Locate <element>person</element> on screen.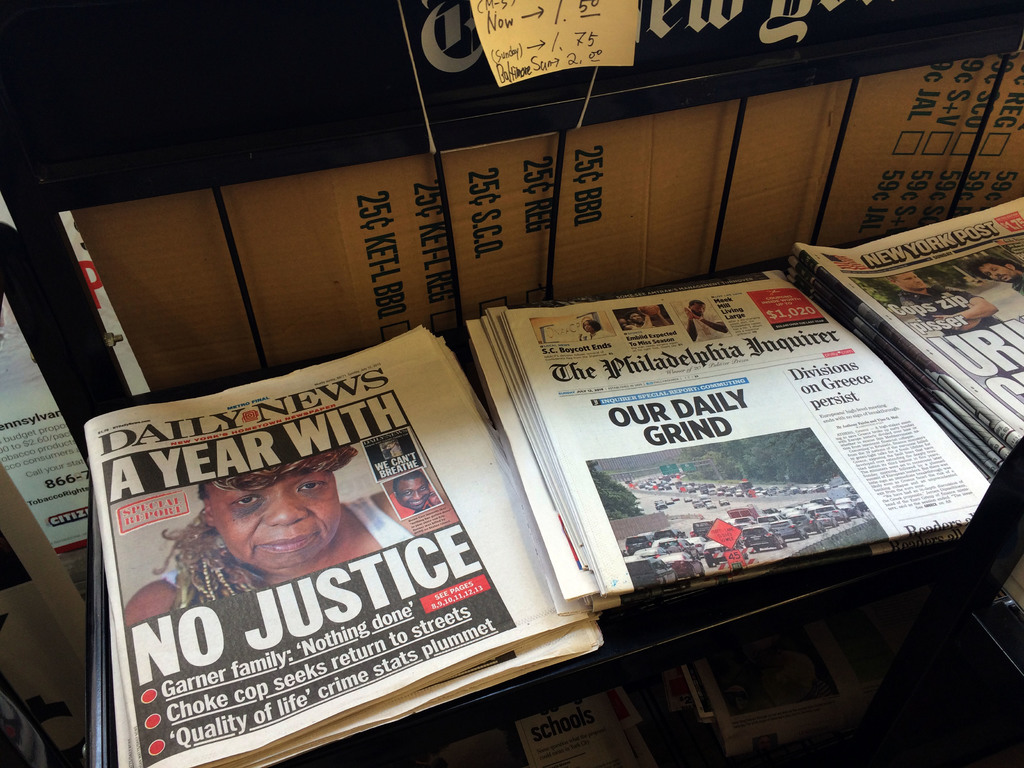
On screen at box(135, 390, 426, 700).
